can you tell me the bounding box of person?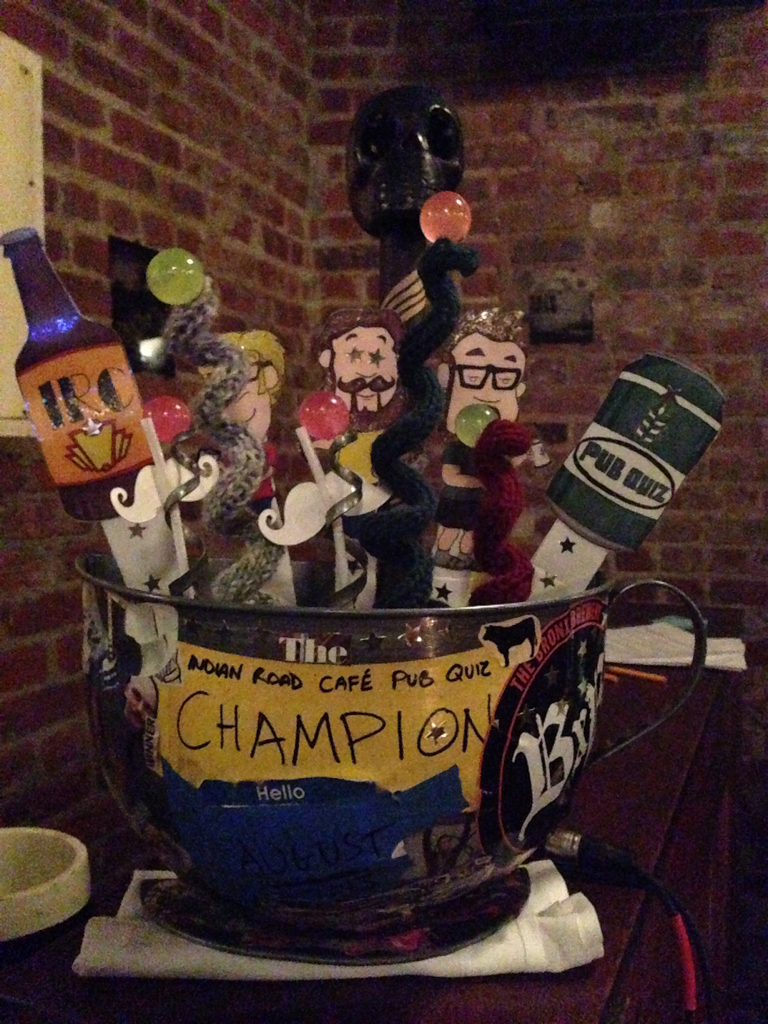
Rect(433, 303, 532, 566).
